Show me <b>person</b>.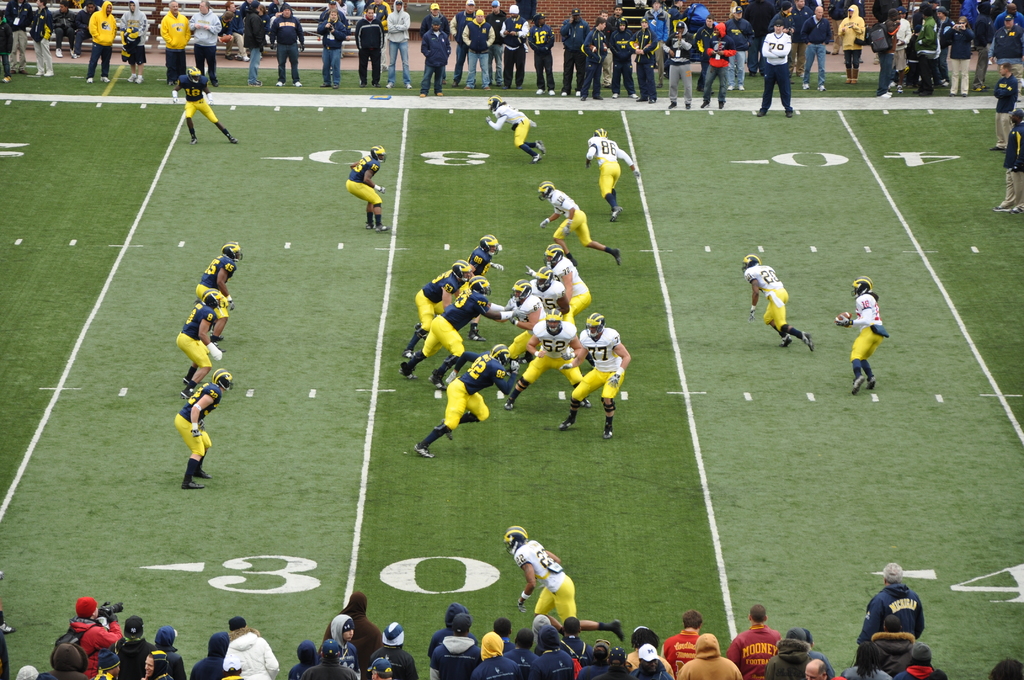
<b>person</b> is here: x1=51, y1=0, x2=81, y2=54.
